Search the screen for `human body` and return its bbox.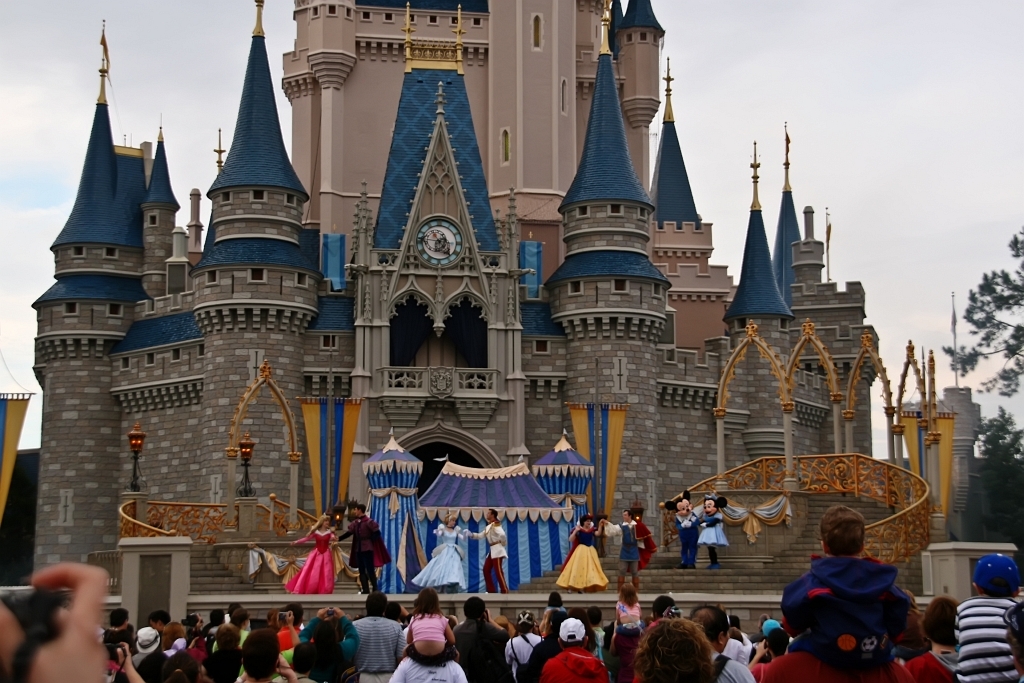
Found: select_region(336, 515, 385, 592).
